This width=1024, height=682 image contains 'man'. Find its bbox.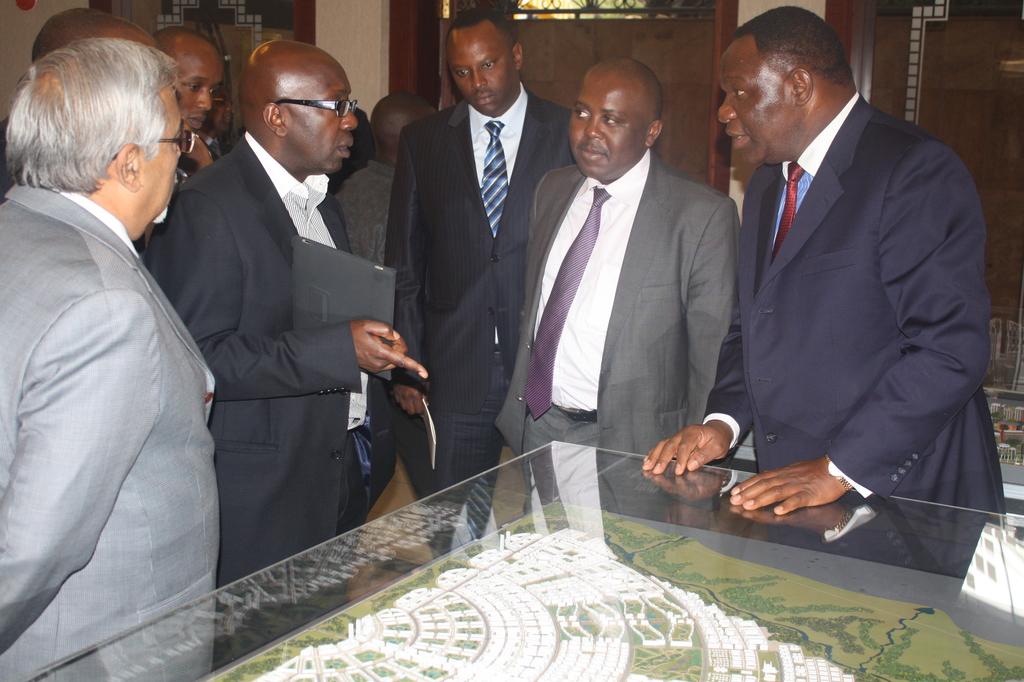
{"x1": 31, "y1": 6, "x2": 148, "y2": 65}.
